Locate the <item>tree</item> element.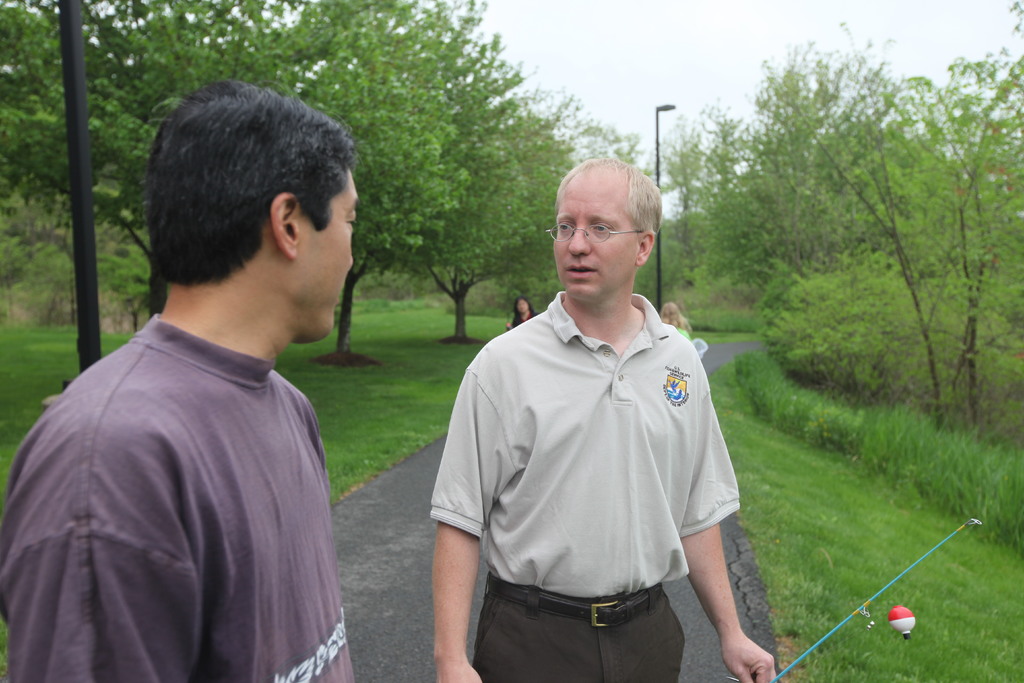
Element bbox: 495,83,617,299.
